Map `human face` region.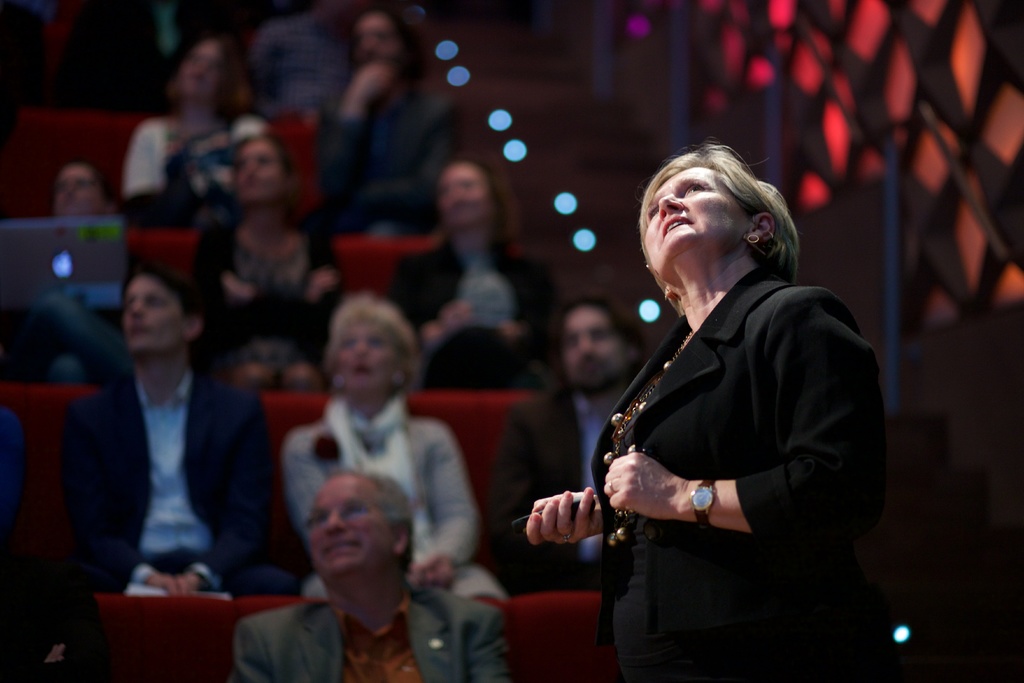
Mapped to (125,276,184,352).
